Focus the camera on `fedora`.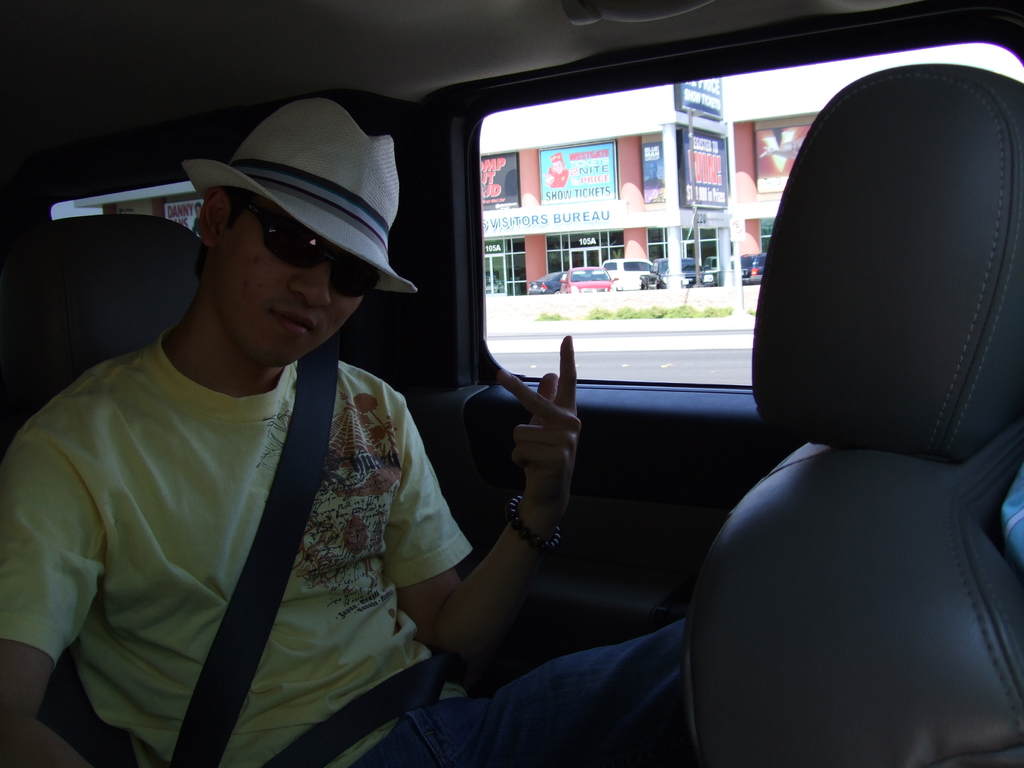
Focus region: l=181, t=94, r=420, b=295.
